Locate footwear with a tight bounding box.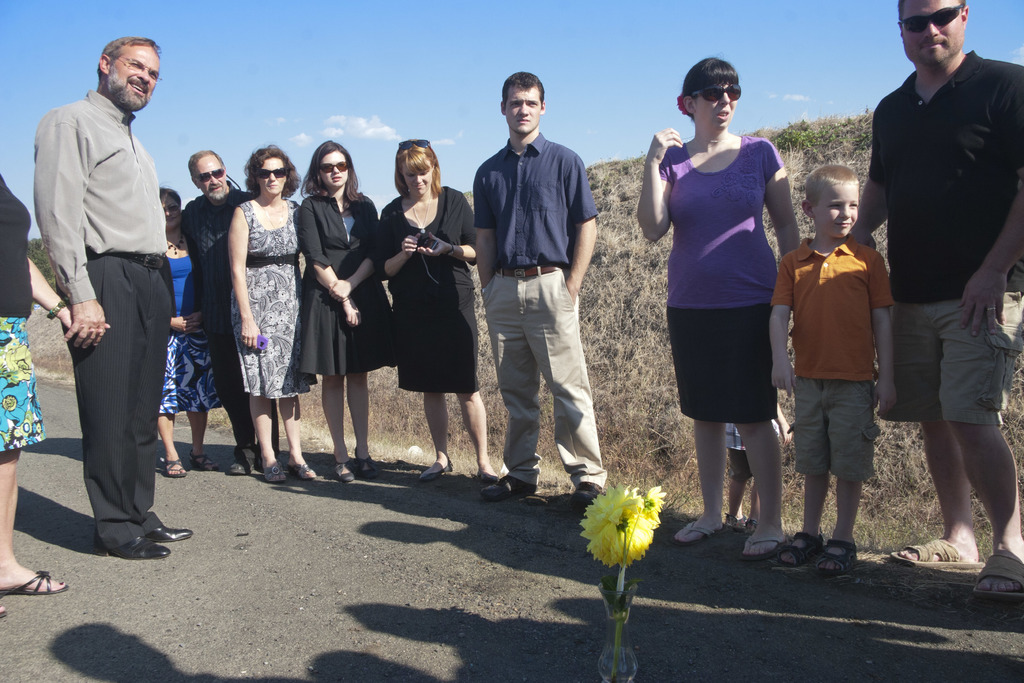
bbox=[673, 518, 717, 547].
